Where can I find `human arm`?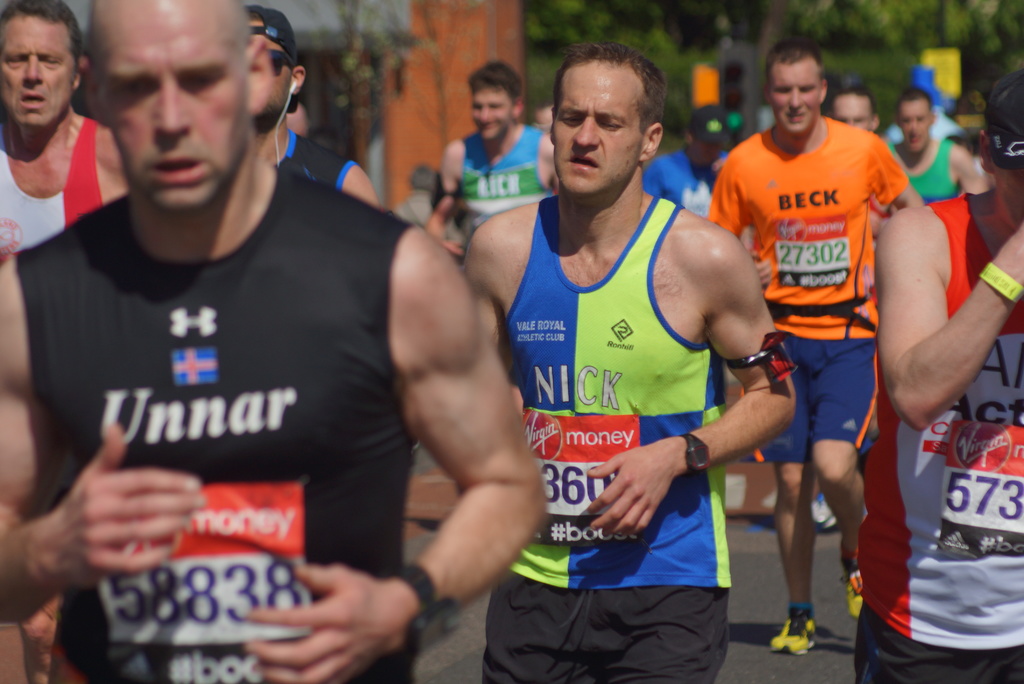
You can find it at 586 245 799 536.
